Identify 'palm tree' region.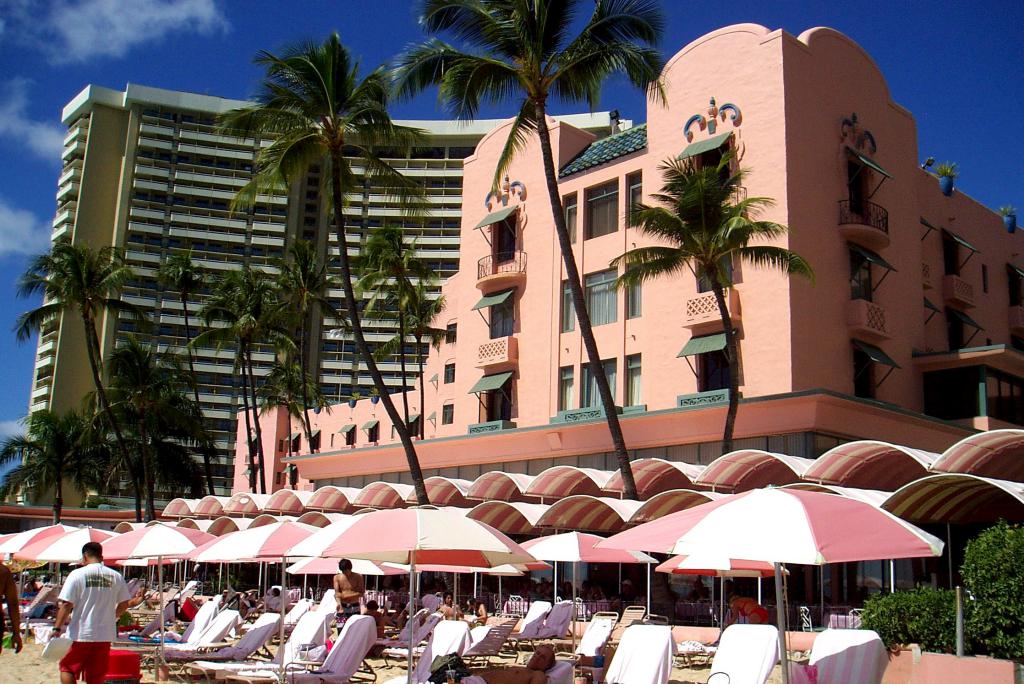
Region: 612 184 797 366.
